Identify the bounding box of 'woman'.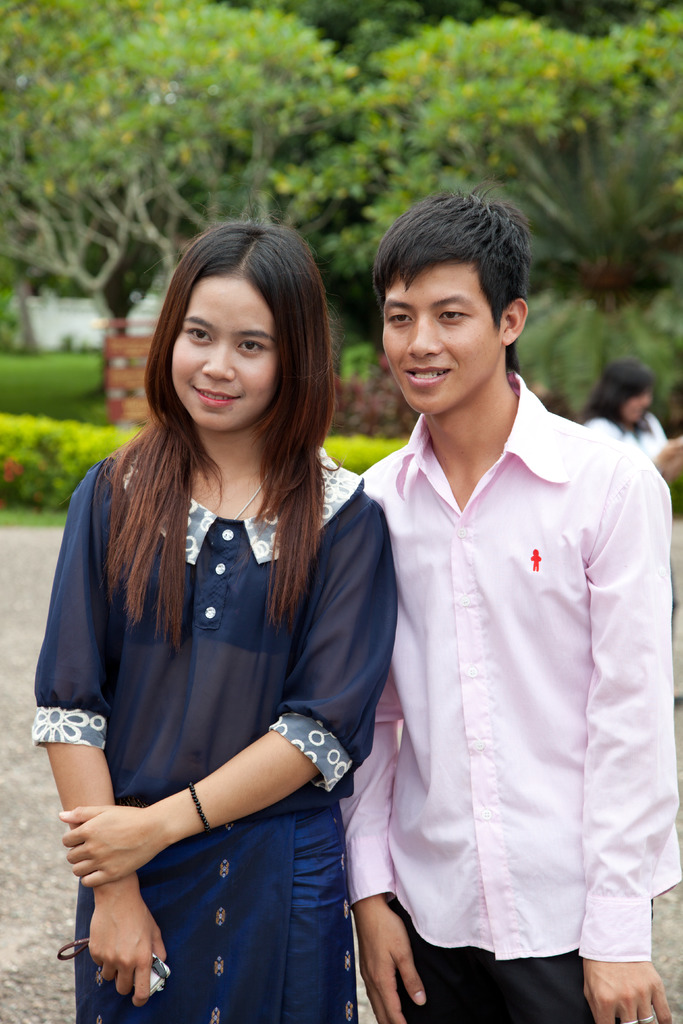
<box>36,207,386,1023</box>.
